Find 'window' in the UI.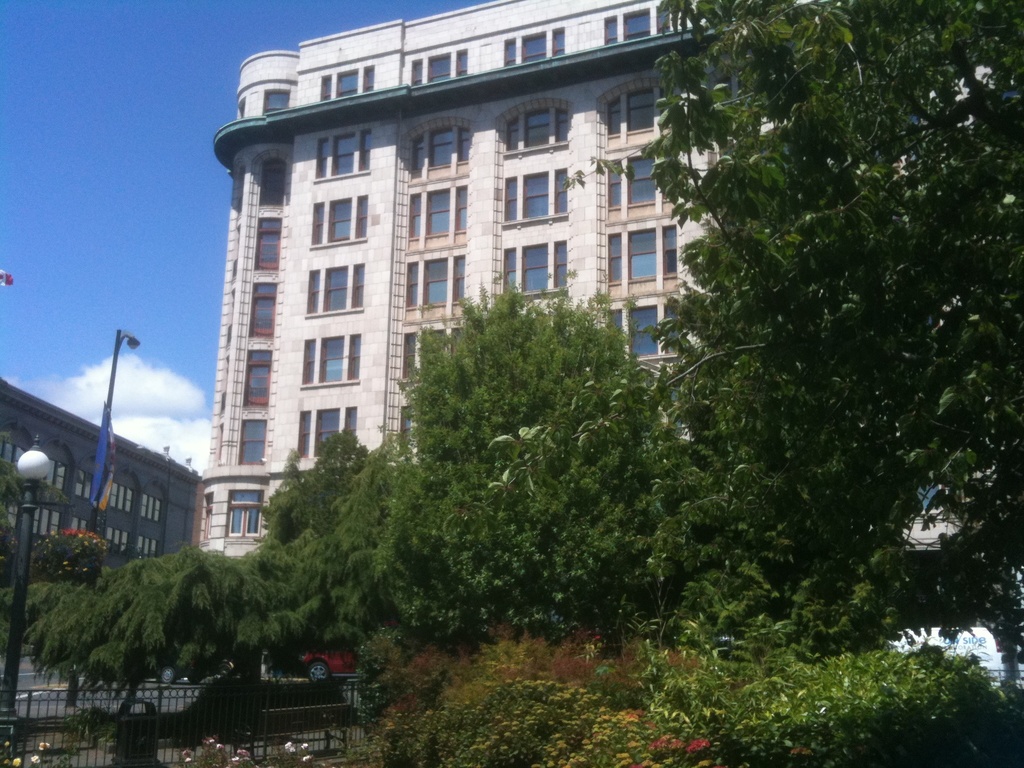
UI element at [505,247,513,292].
